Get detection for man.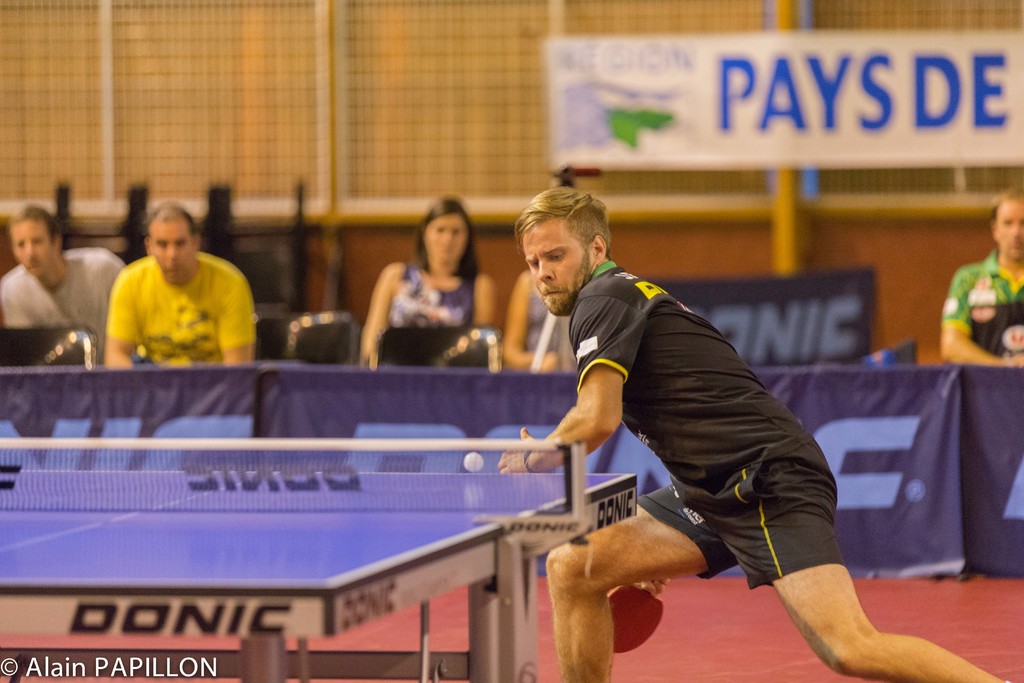
Detection: select_region(495, 192, 1005, 682).
